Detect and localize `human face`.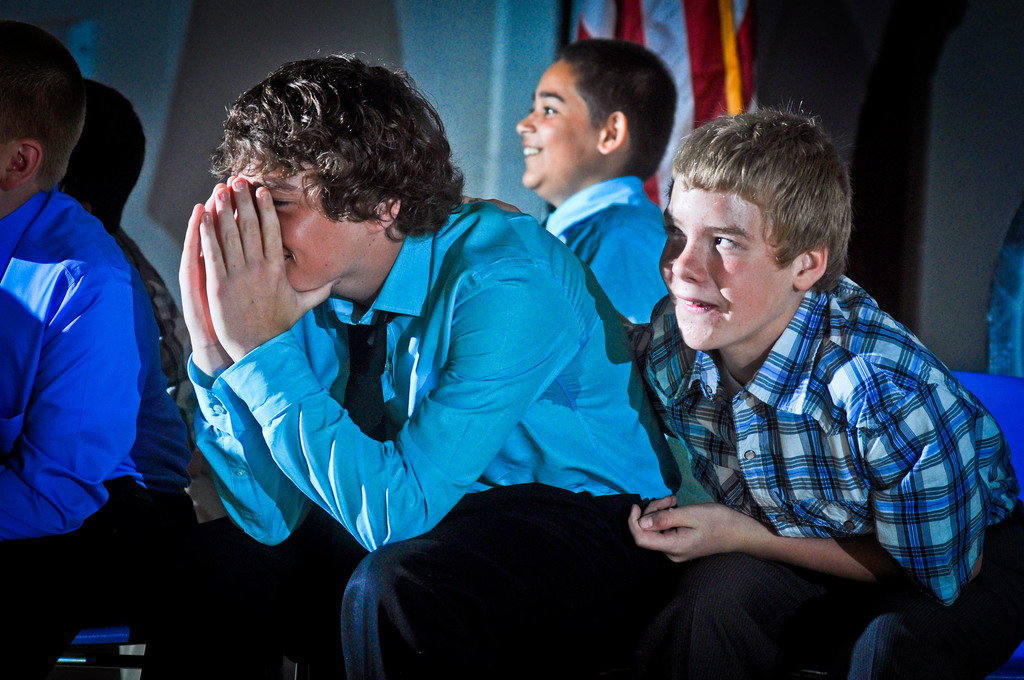
Localized at bbox=(227, 138, 372, 293).
